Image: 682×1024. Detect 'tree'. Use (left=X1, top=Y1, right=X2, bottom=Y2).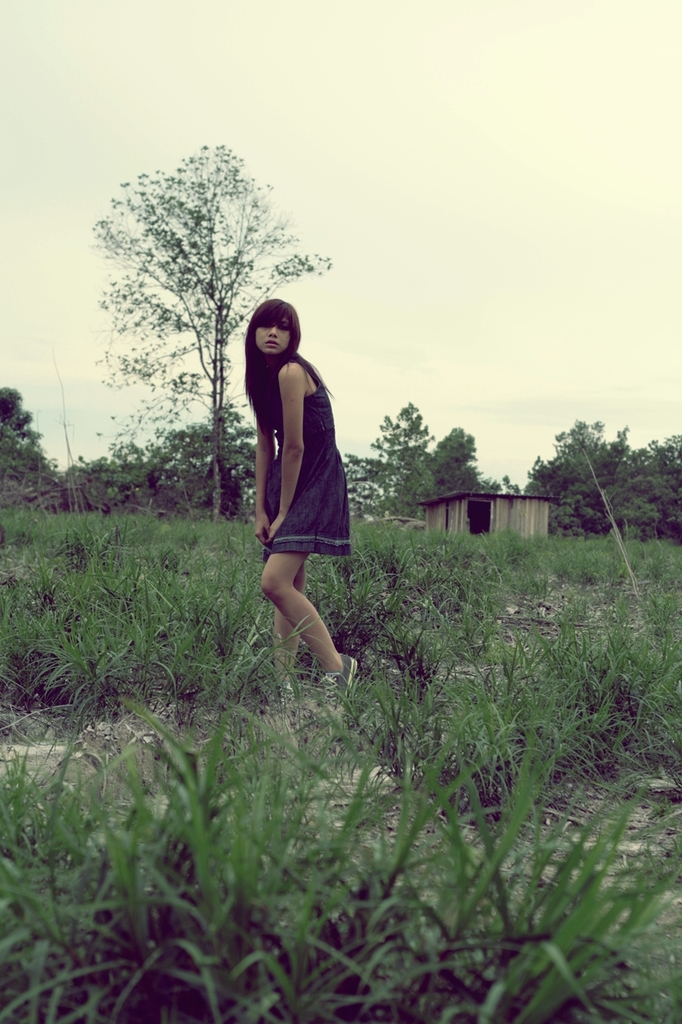
(left=84, top=131, right=305, bottom=512).
